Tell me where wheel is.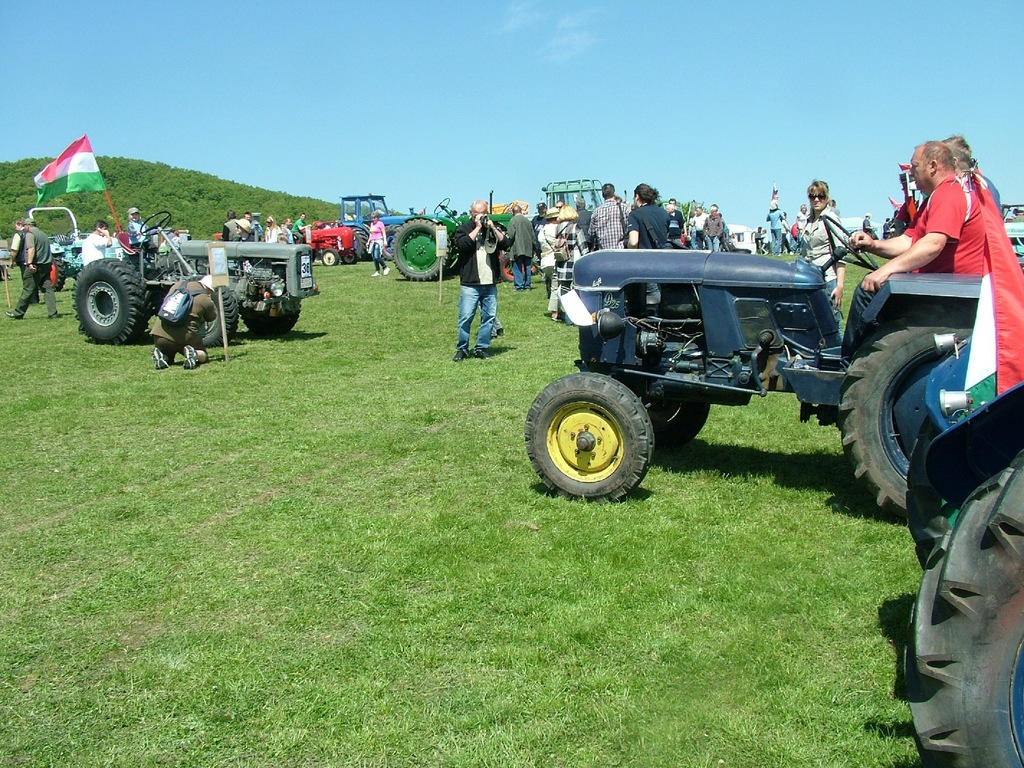
wheel is at [35, 257, 70, 294].
